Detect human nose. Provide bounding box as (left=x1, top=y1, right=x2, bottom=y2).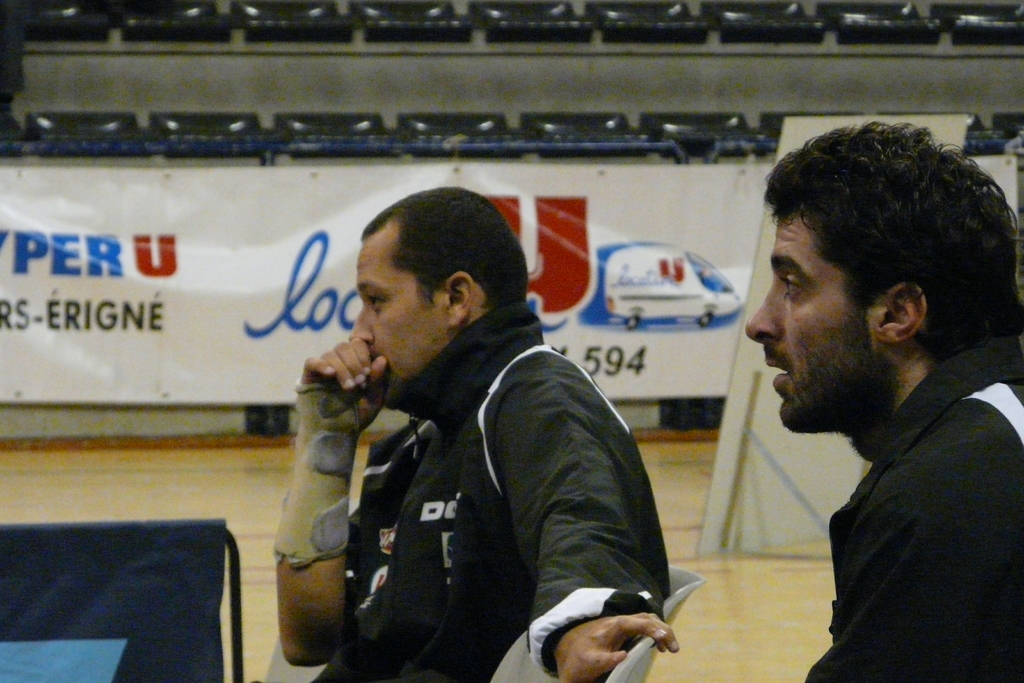
(left=742, top=289, right=784, bottom=343).
